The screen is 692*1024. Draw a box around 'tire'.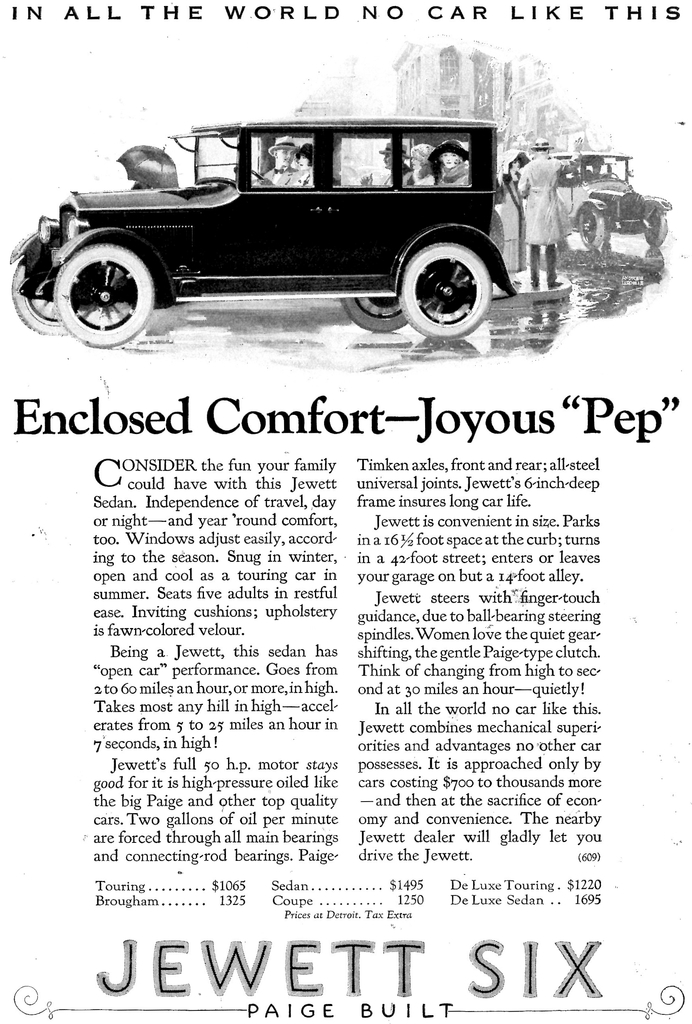
{"x1": 580, "y1": 209, "x2": 605, "y2": 247}.
